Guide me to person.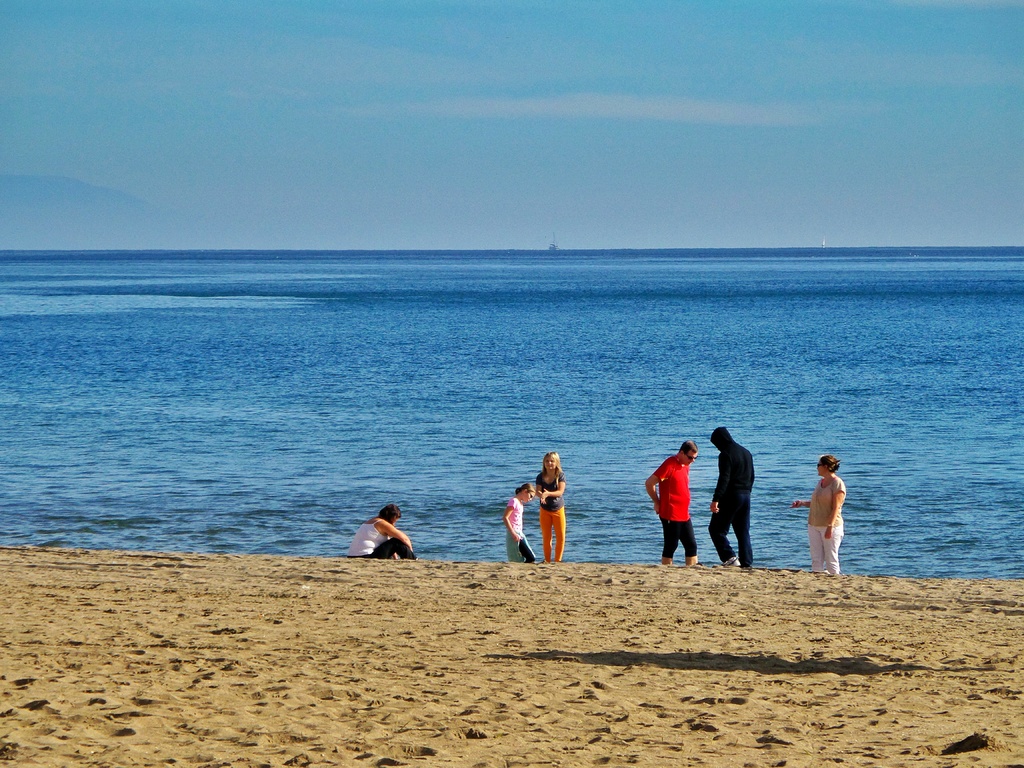
Guidance: box(538, 448, 569, 563).
